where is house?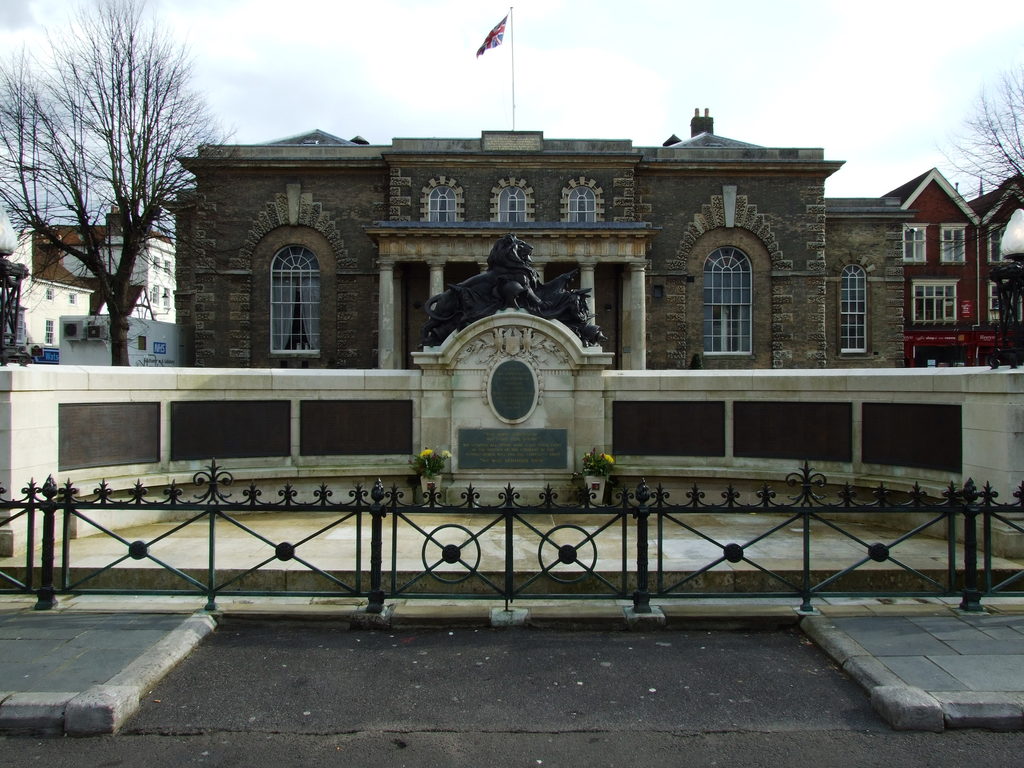
pyautogui.locateOnScreen(0, 220, 182, 368).
